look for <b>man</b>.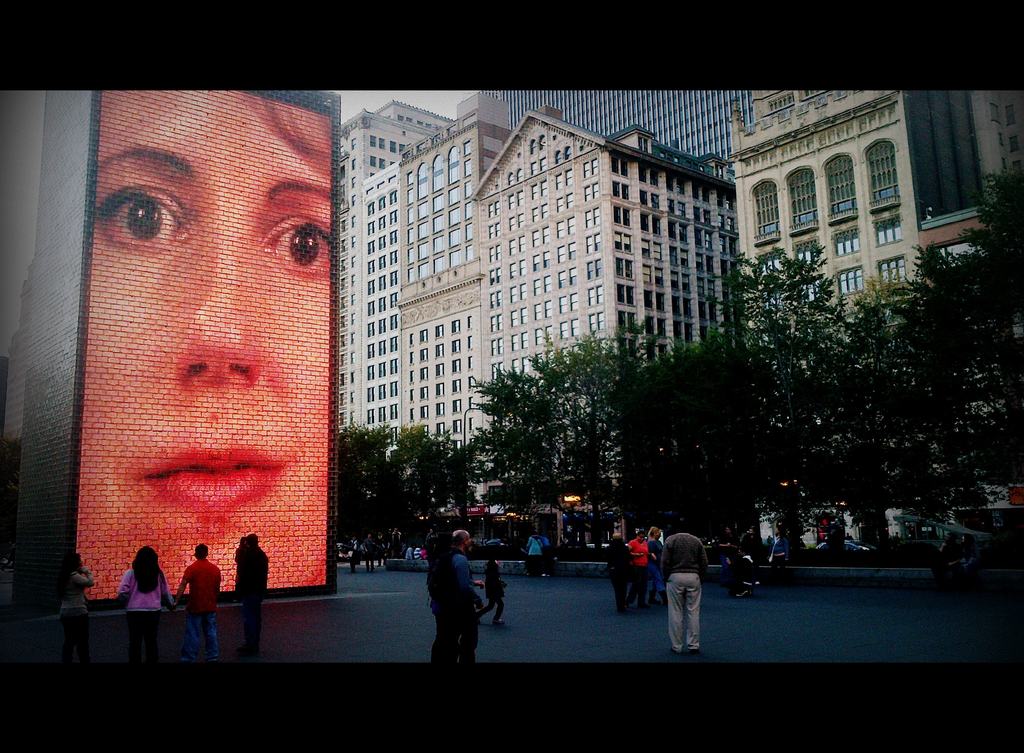
Found: (645, 522, 667, 608).
